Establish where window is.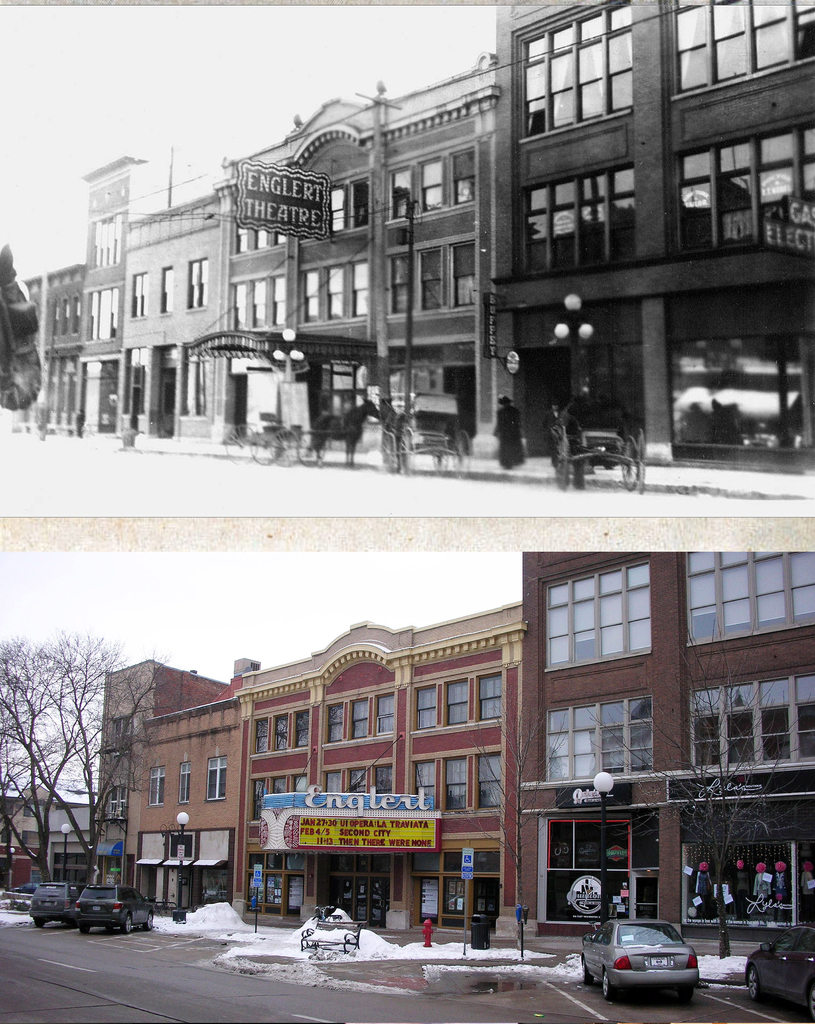
Established at BBox(549, 589, 673, 692).
